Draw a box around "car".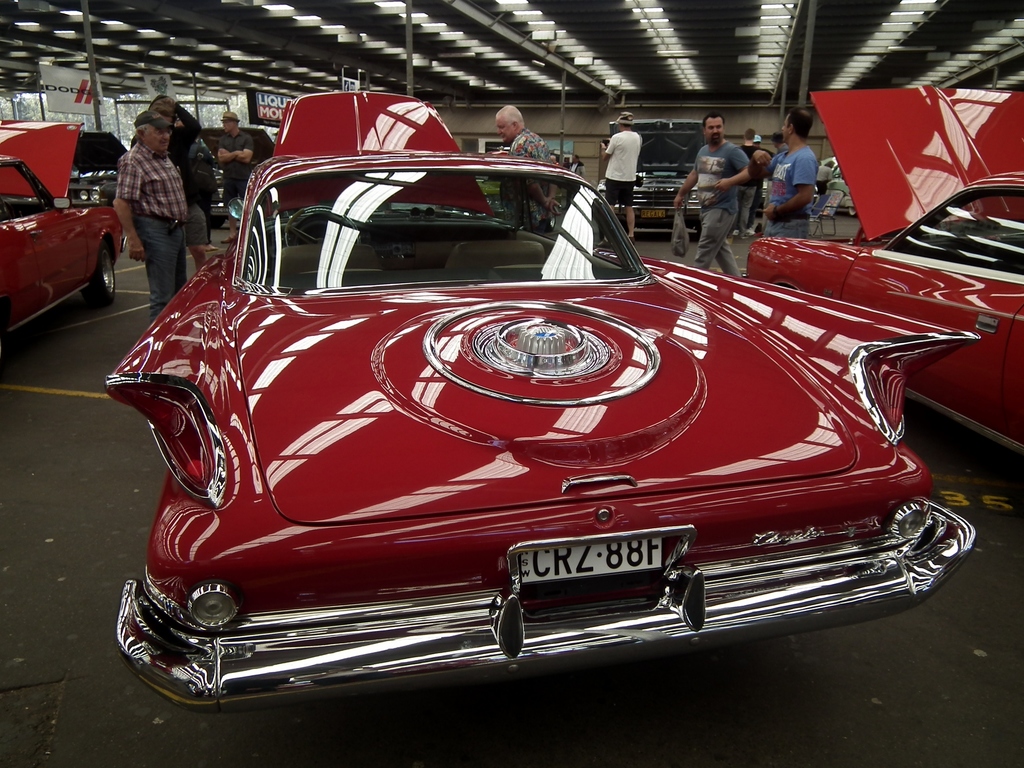
0 120 122 347.
